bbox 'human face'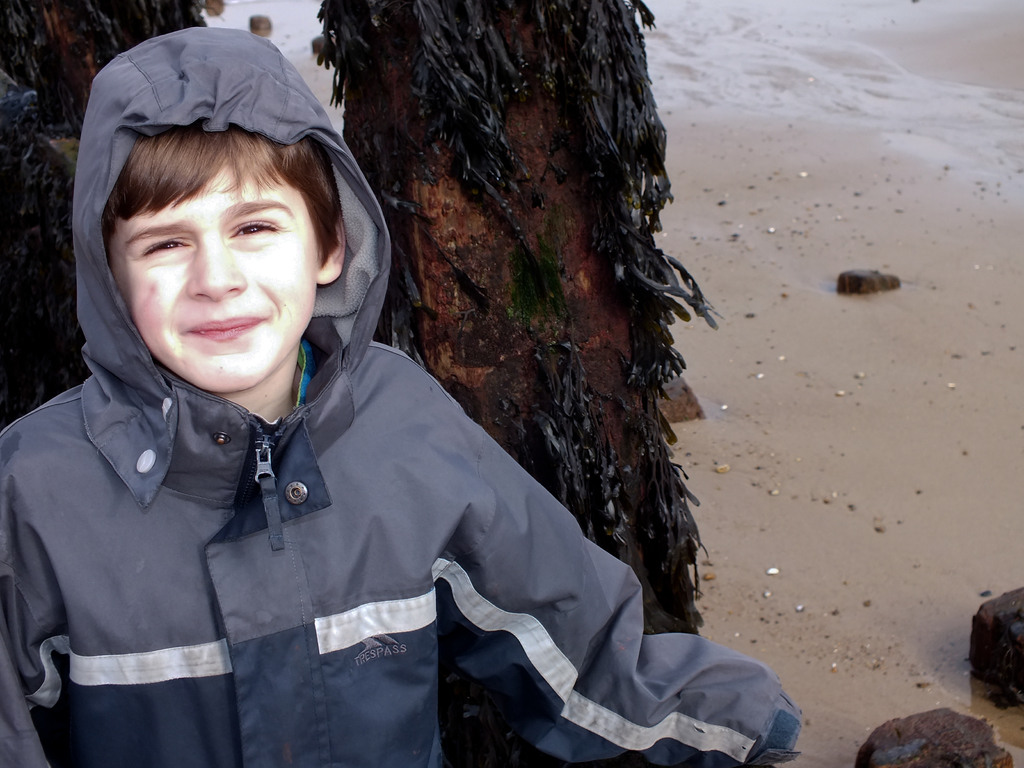
bbox=[107, 144, 317, 393]
